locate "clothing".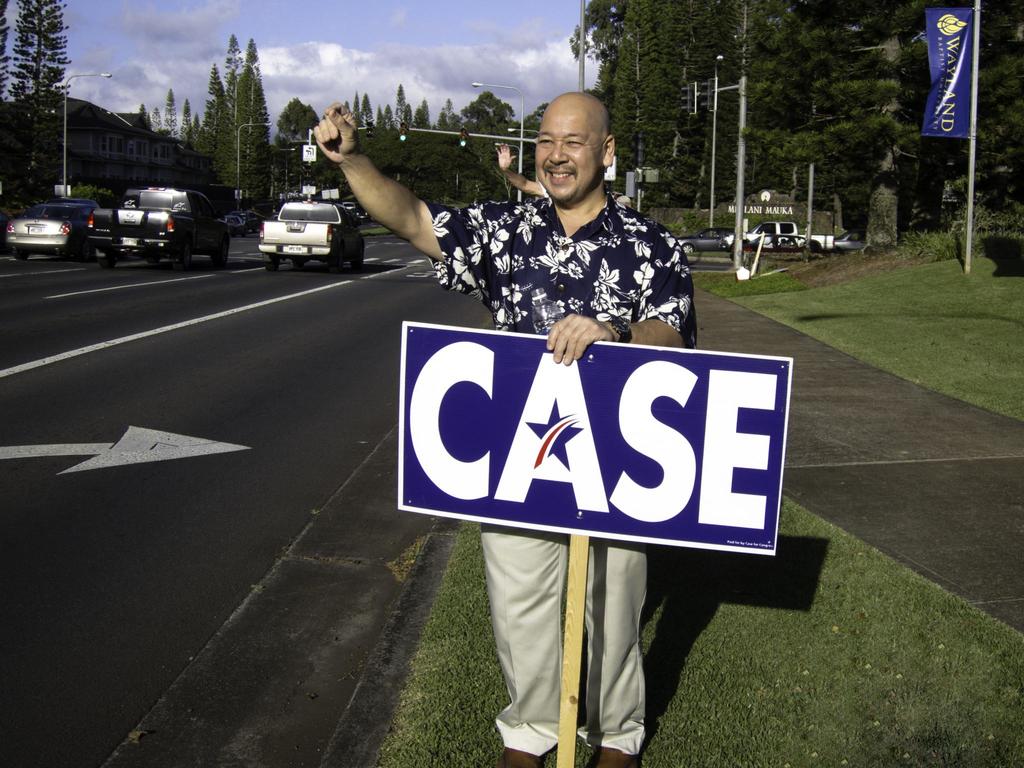
Bounding box: <region>427, 190, 703, 759</region>.
